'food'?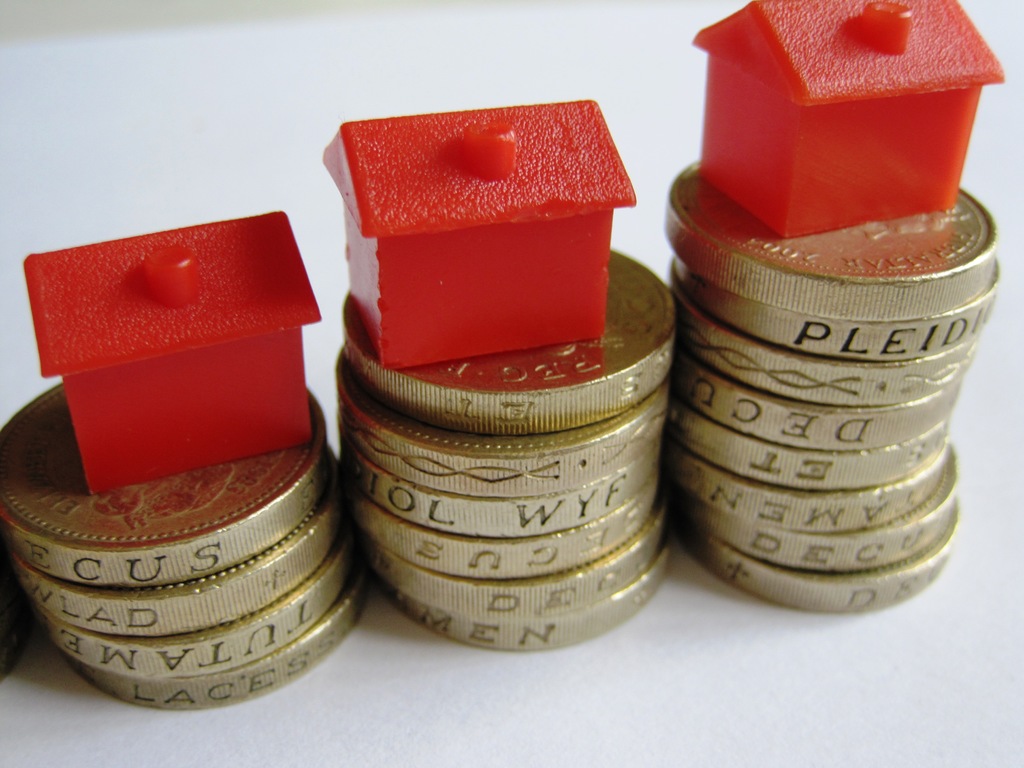
307 86 629 363
